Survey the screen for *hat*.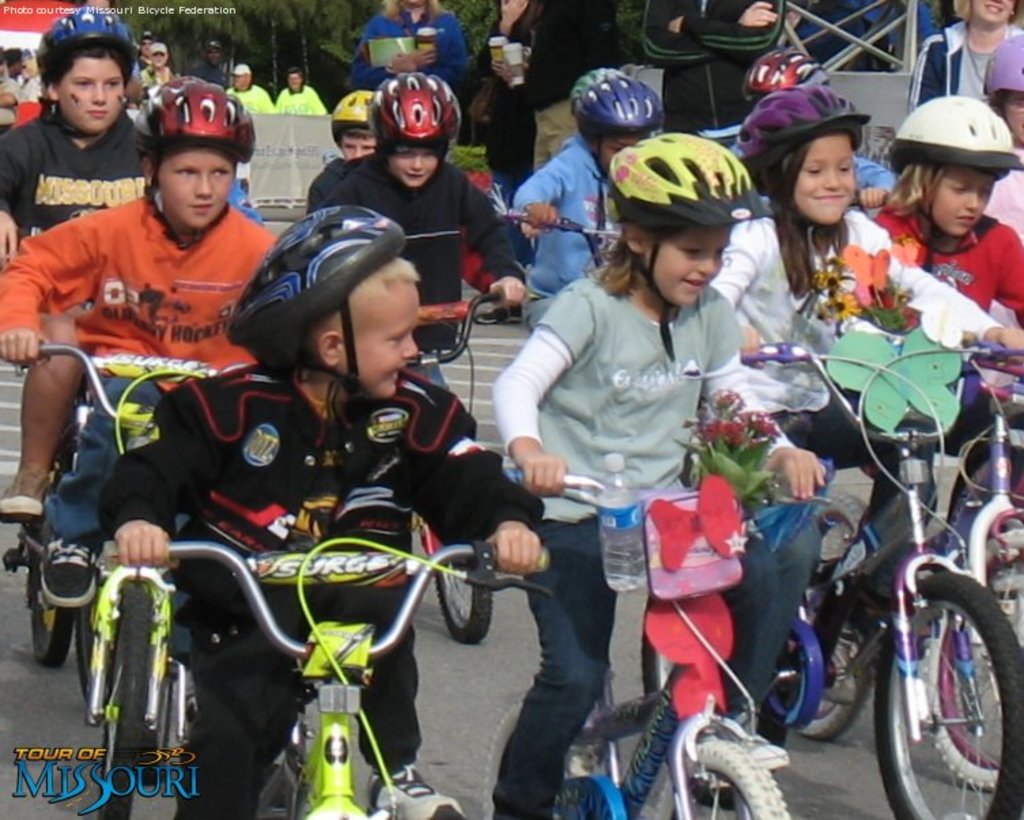
Survey found: detection(205, 38, 222, 48).
